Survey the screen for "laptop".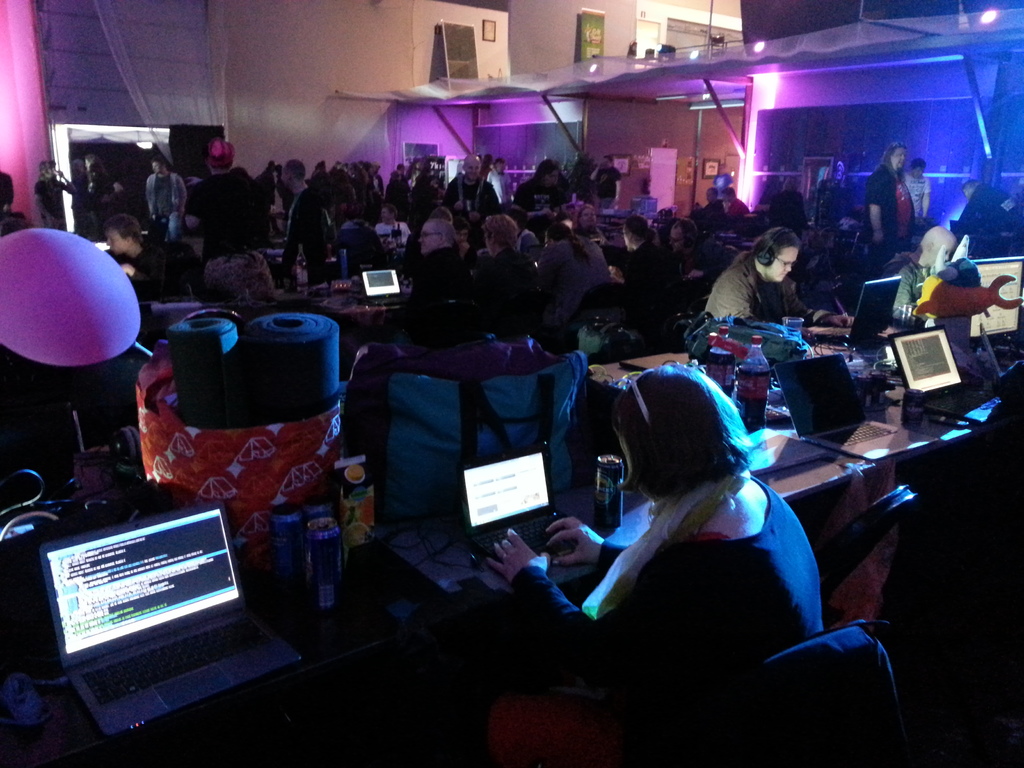
Survey found: x1=810 y1=276 x2=902 y2=349.
